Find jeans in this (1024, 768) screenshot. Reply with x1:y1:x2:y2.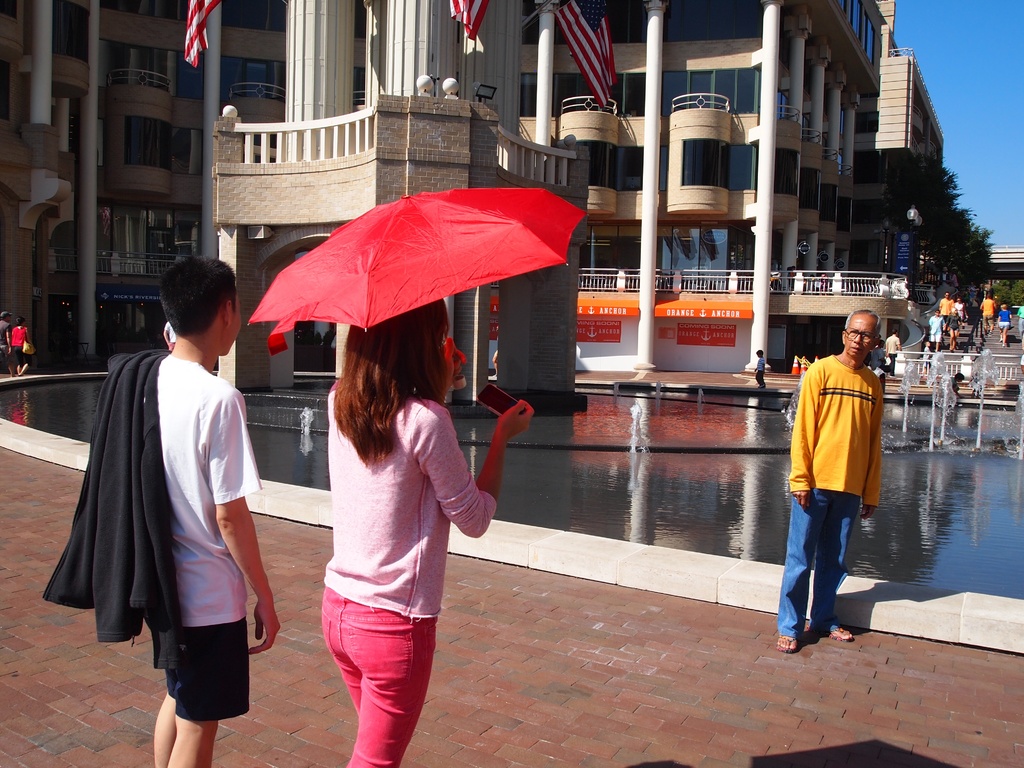
154:618:248:721.
